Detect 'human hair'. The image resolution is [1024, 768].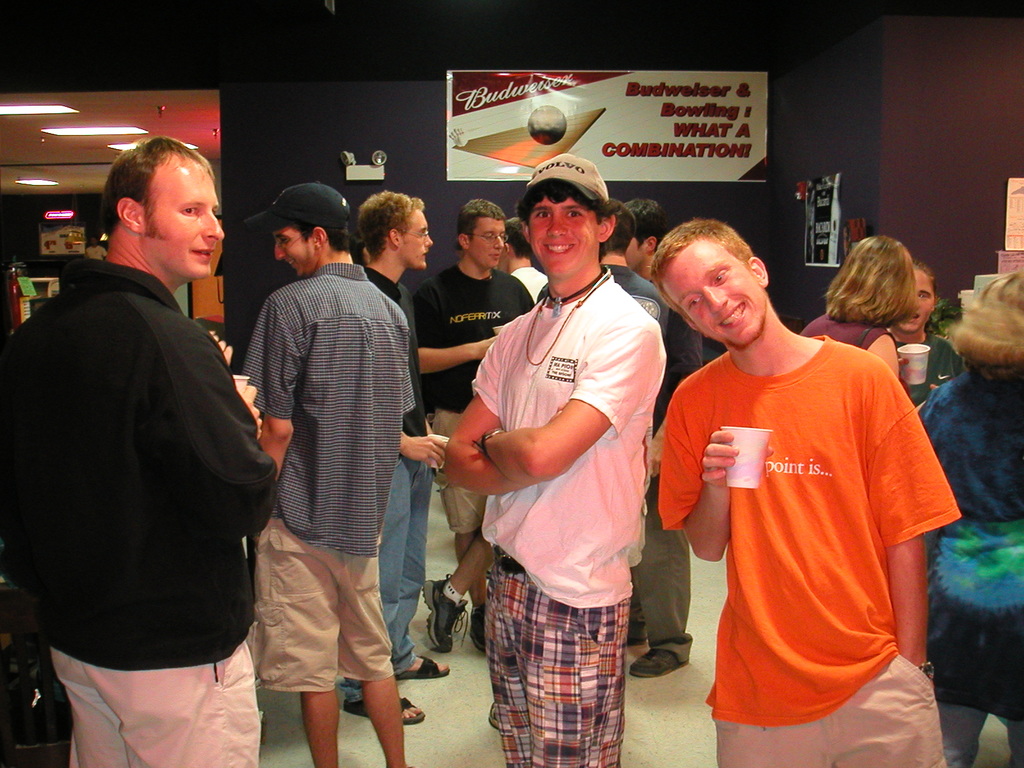
locate(835, 233, 939, 351).
